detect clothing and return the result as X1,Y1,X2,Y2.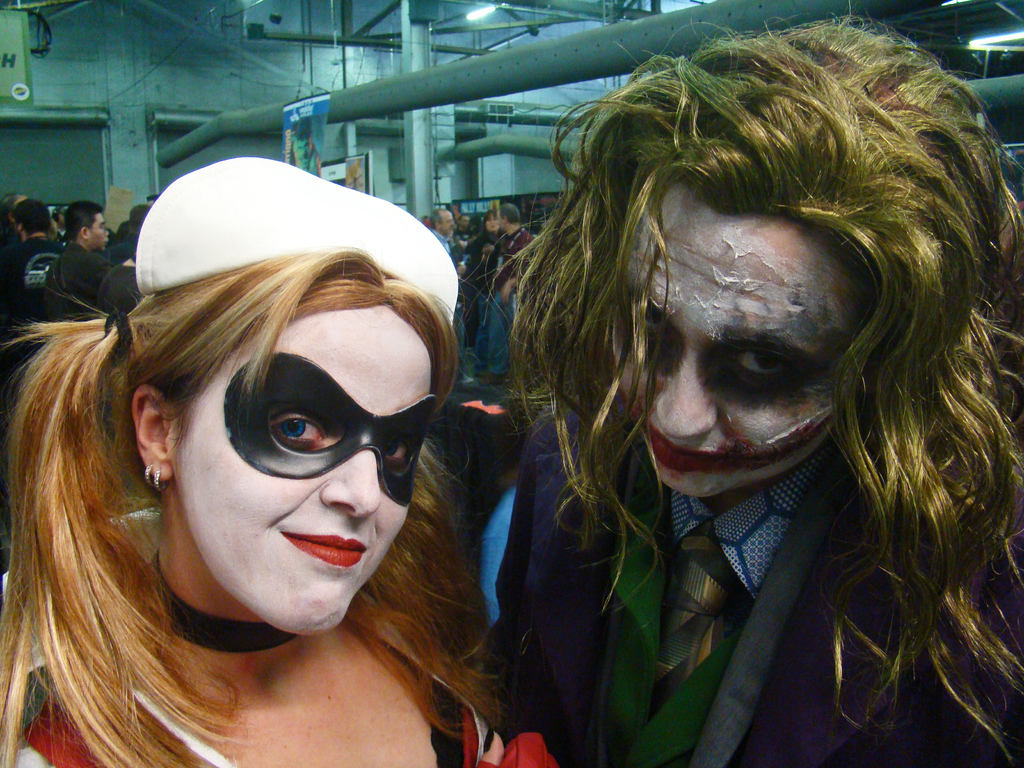
458,268,981,757.
